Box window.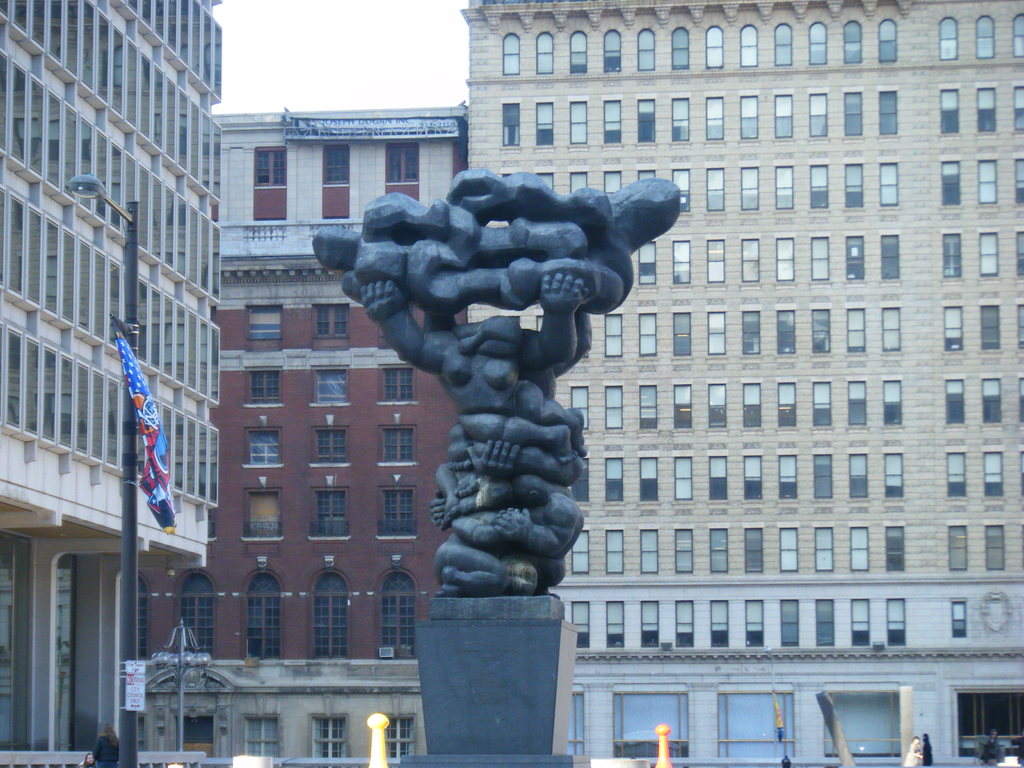
<region>707, 90, 726, 147</region>.
